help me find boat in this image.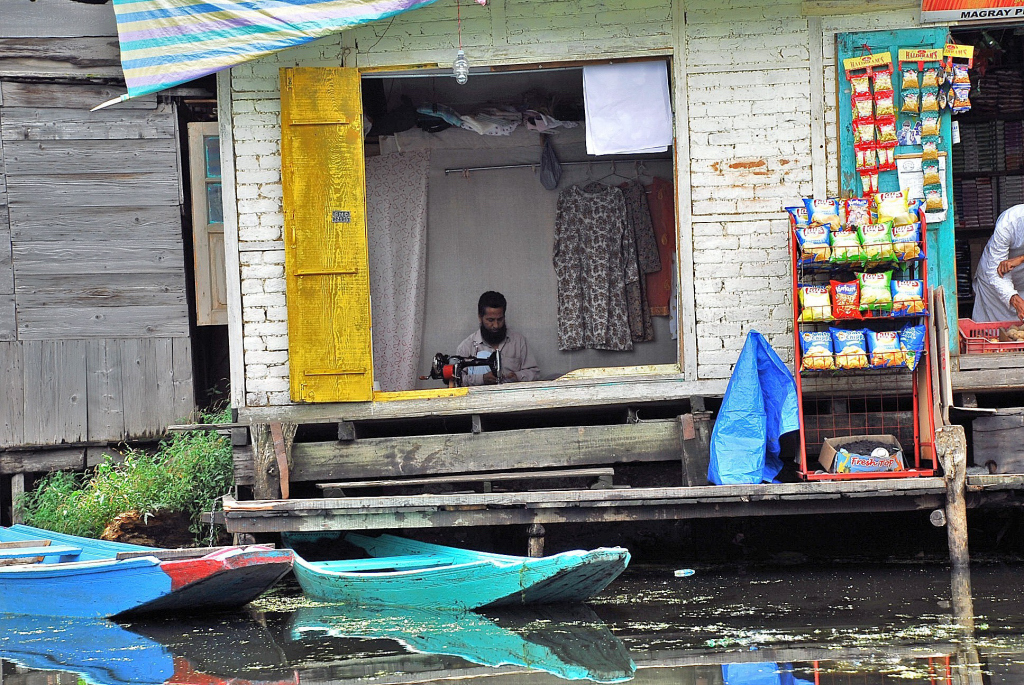
Found it: {"x1": 0, "y1": 518, "x2": 296, "y2": 627}.
